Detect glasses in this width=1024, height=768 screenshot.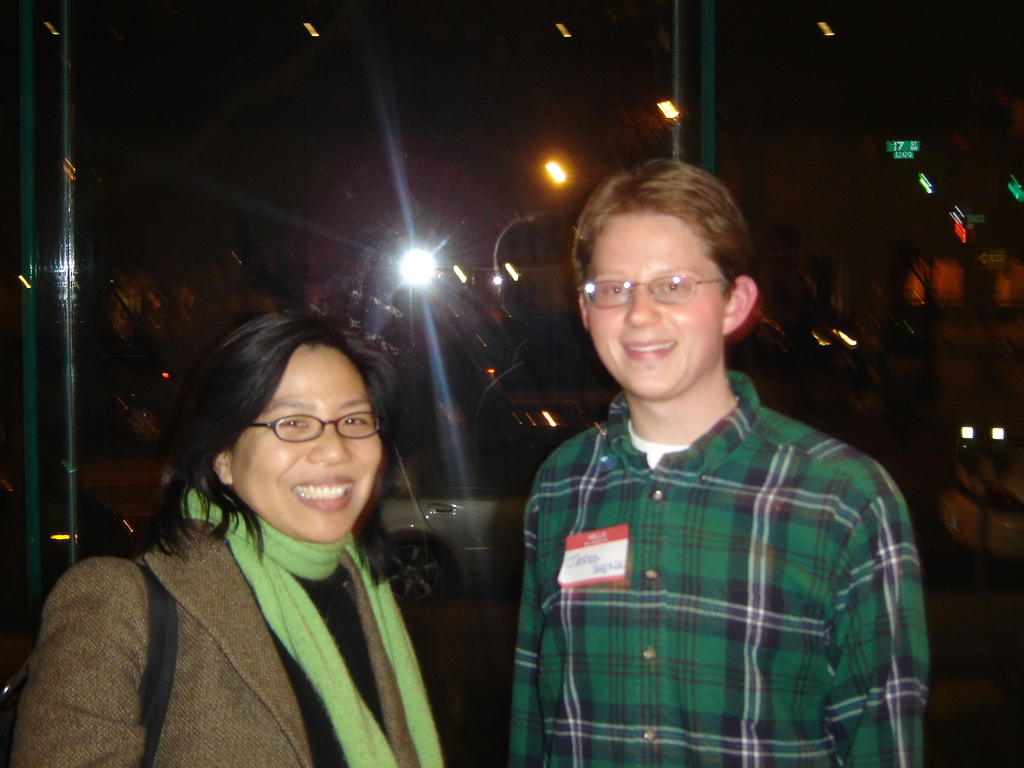
Detection: x1=251, y1=402, x2=385, y2=444.
